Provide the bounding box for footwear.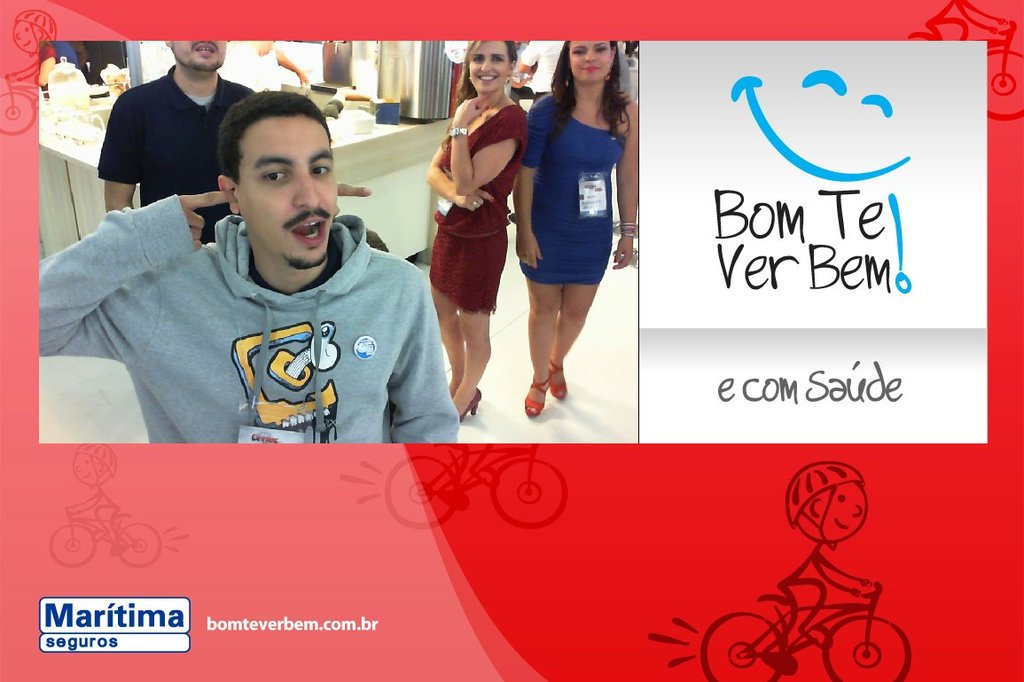
Rect(517, 360, 584, 421).
